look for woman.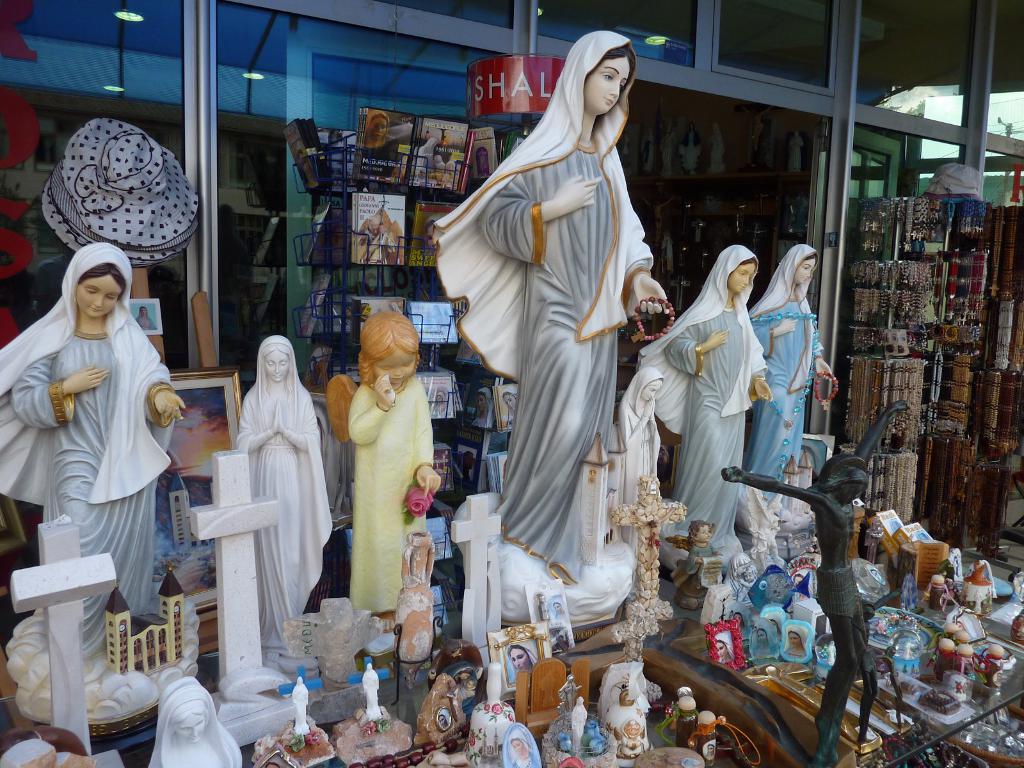
Found: pyautogui.locateOnScreen(783, 626, 808, 657).
